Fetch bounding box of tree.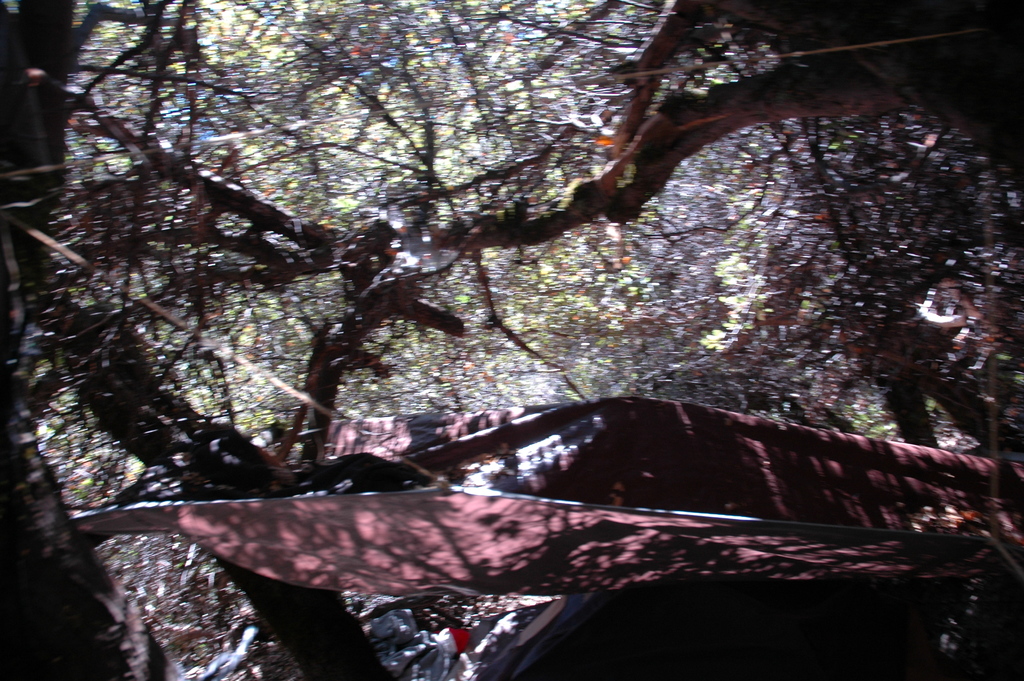
Bbox: bbox=[0, 0, 1023, 676].
